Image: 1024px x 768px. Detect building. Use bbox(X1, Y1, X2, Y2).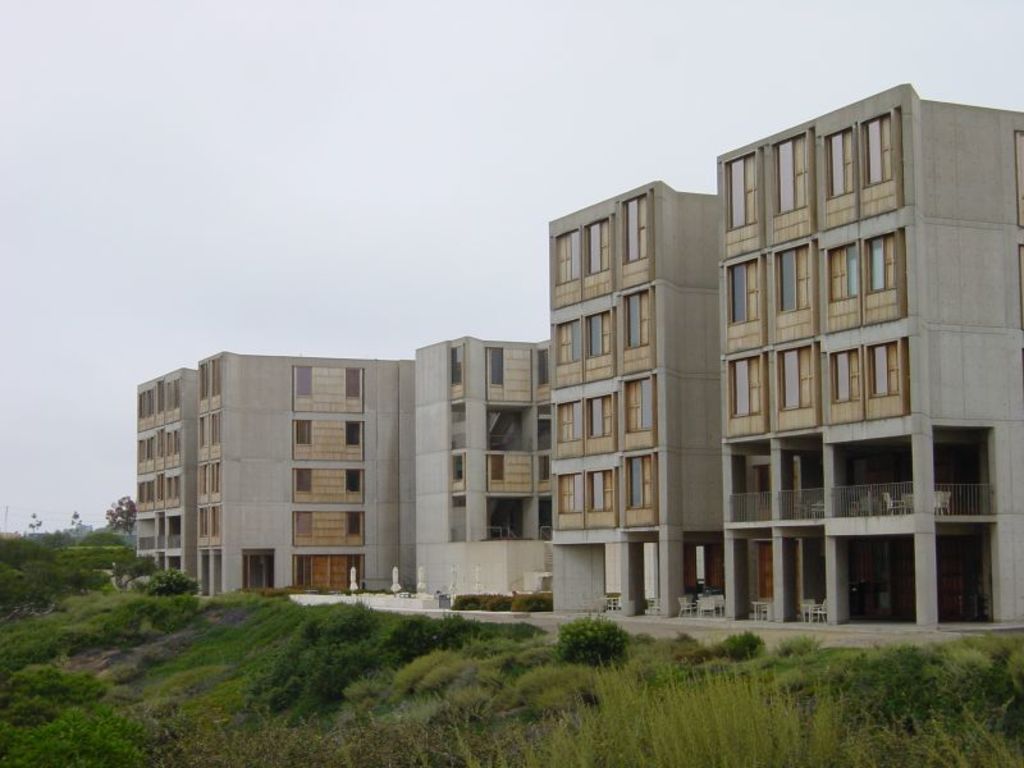
bbox(553, 183, 718, 617).
